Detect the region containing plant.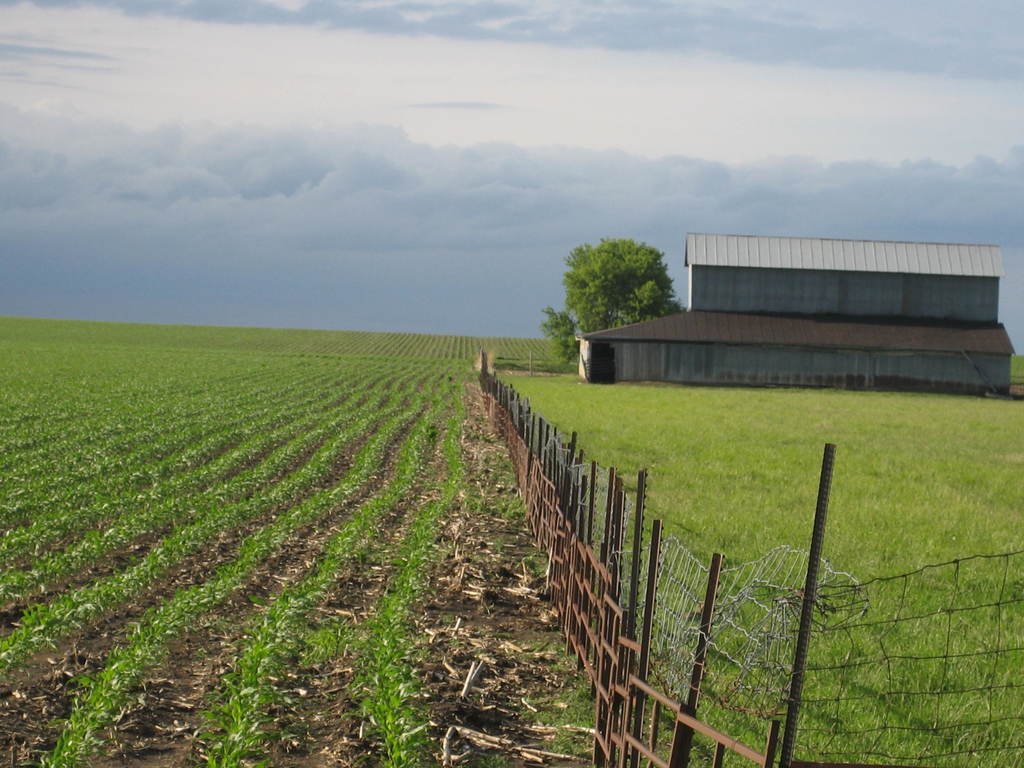
rect(349, 371, 480, 765).
